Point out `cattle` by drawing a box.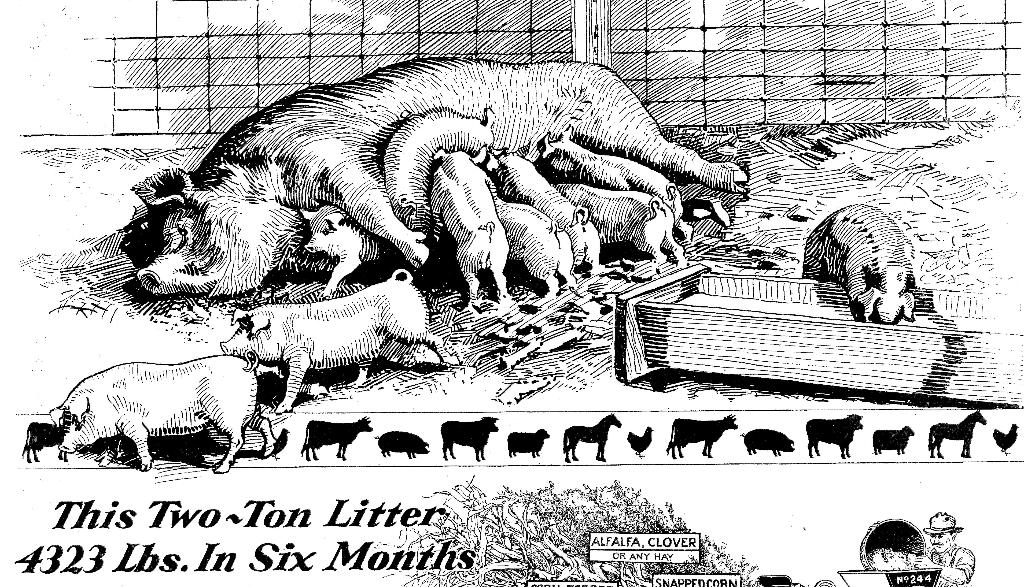
x1=304 y1=414 x2=371 y2=460.
